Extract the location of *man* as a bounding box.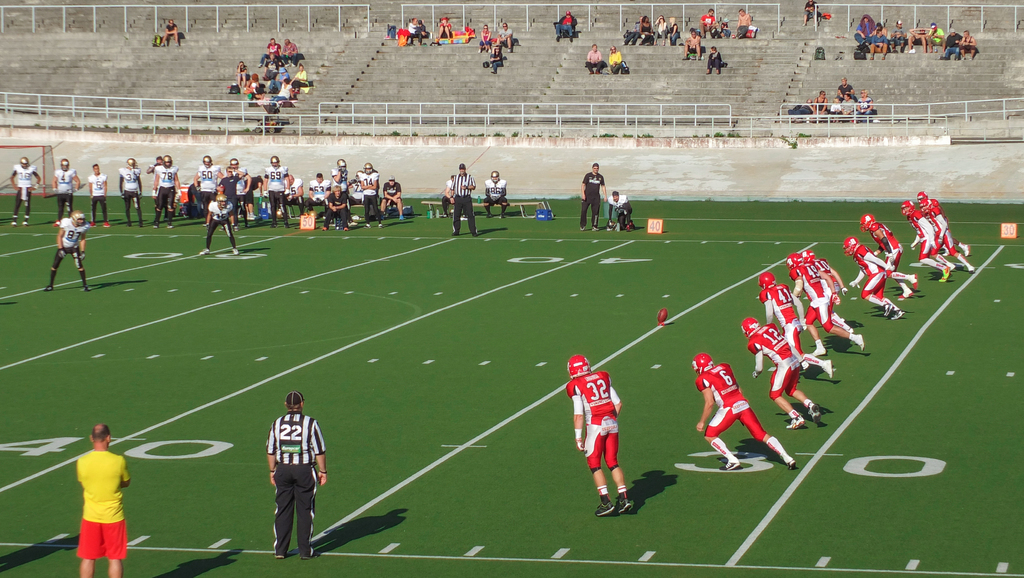
[x1=908, y1=28, x2=934, y2=53].
